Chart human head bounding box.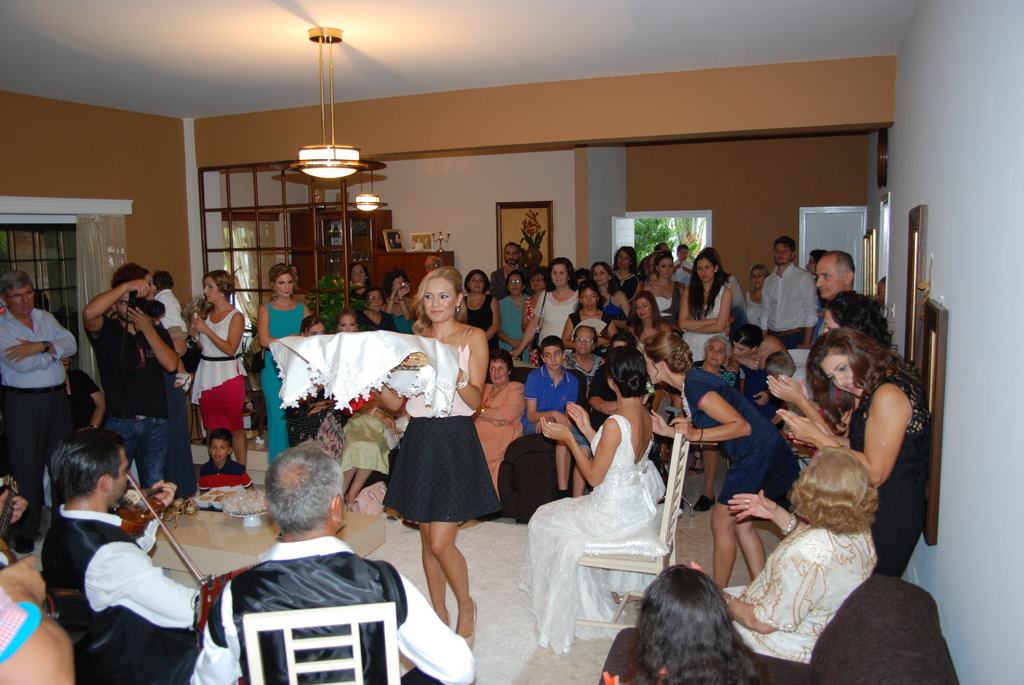
Charted: {"x1": 812, "y1": 249, "x2": 858, "y2": 301}.
